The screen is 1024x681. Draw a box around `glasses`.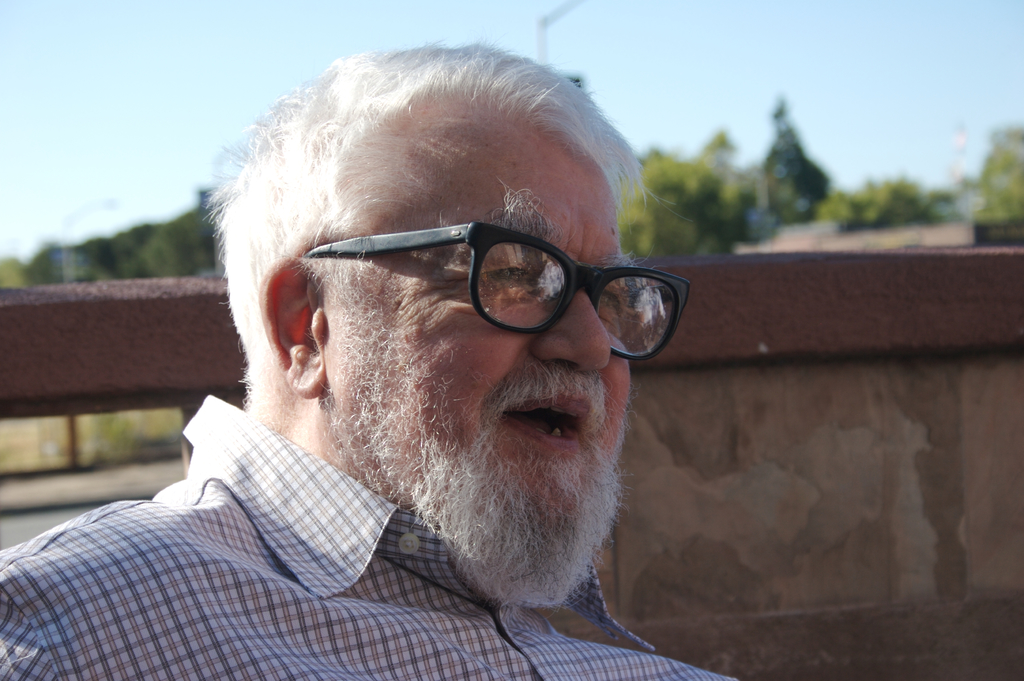
l=294, t=221, r=691, b=360.
